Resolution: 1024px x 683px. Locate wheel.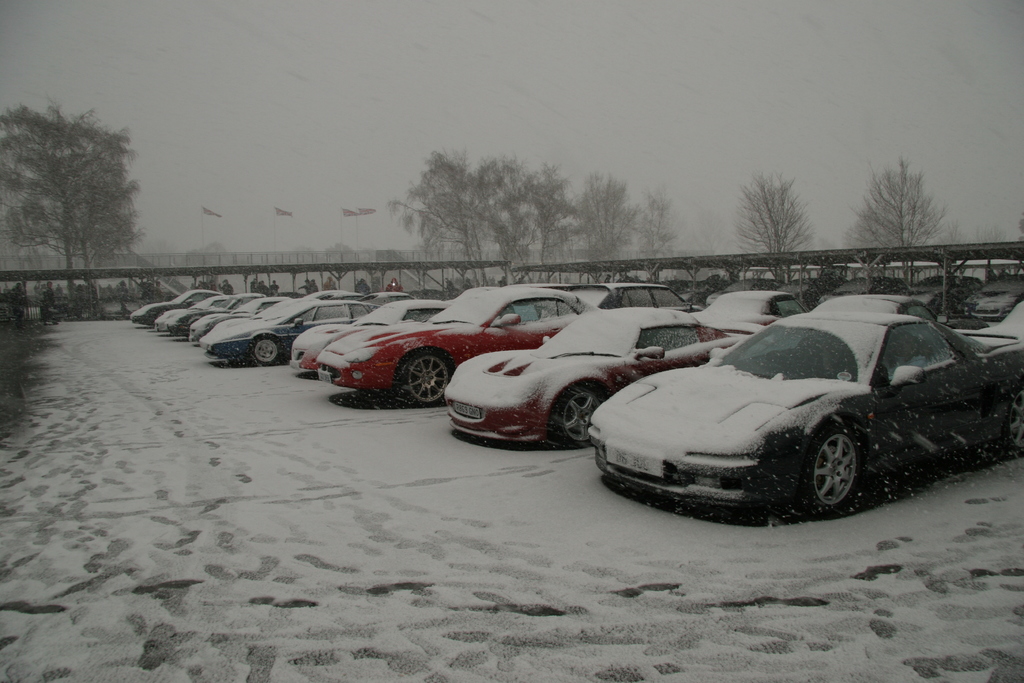
bbox=[400, 351, 449, 405].
